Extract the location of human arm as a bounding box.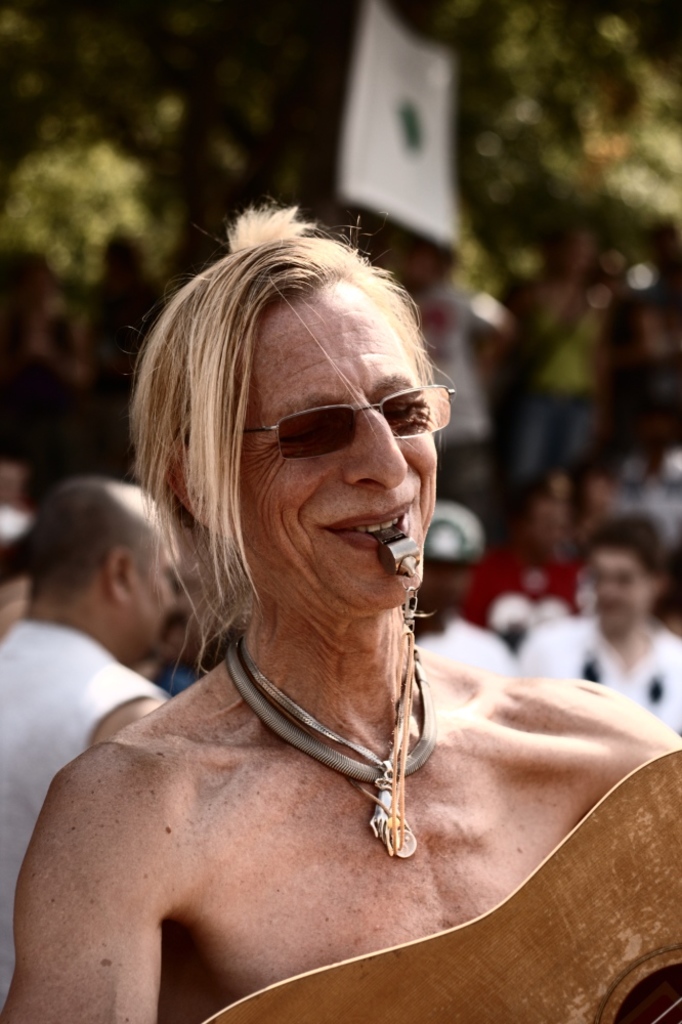
x1=5 y1=755 x2=164 y2=1023.
